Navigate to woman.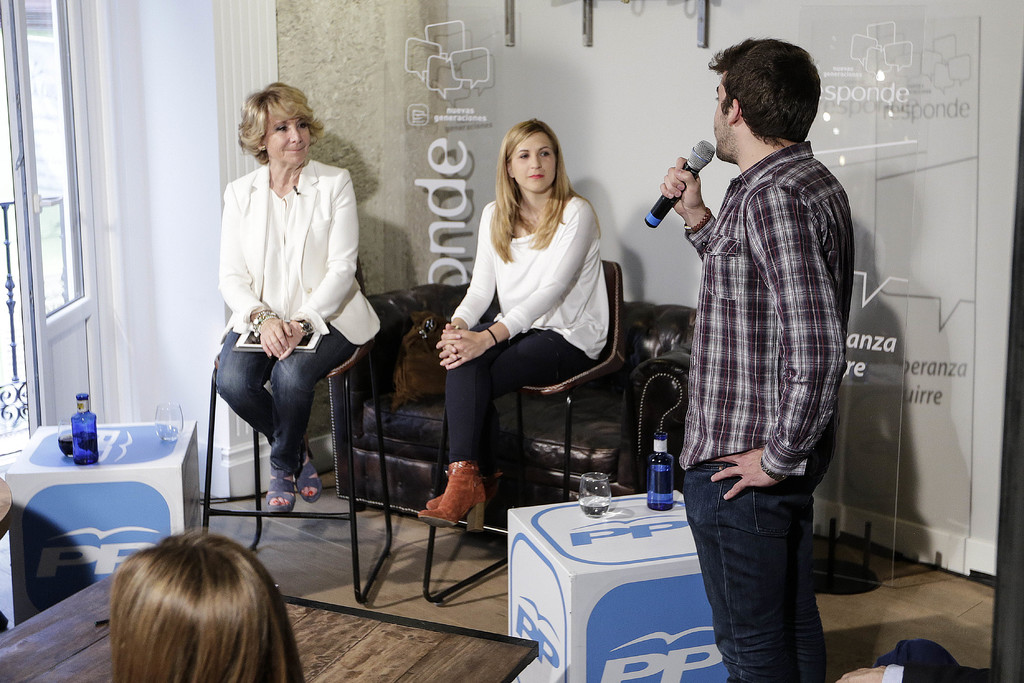
Navigation target: select_region(108, 528, 306, 682).
